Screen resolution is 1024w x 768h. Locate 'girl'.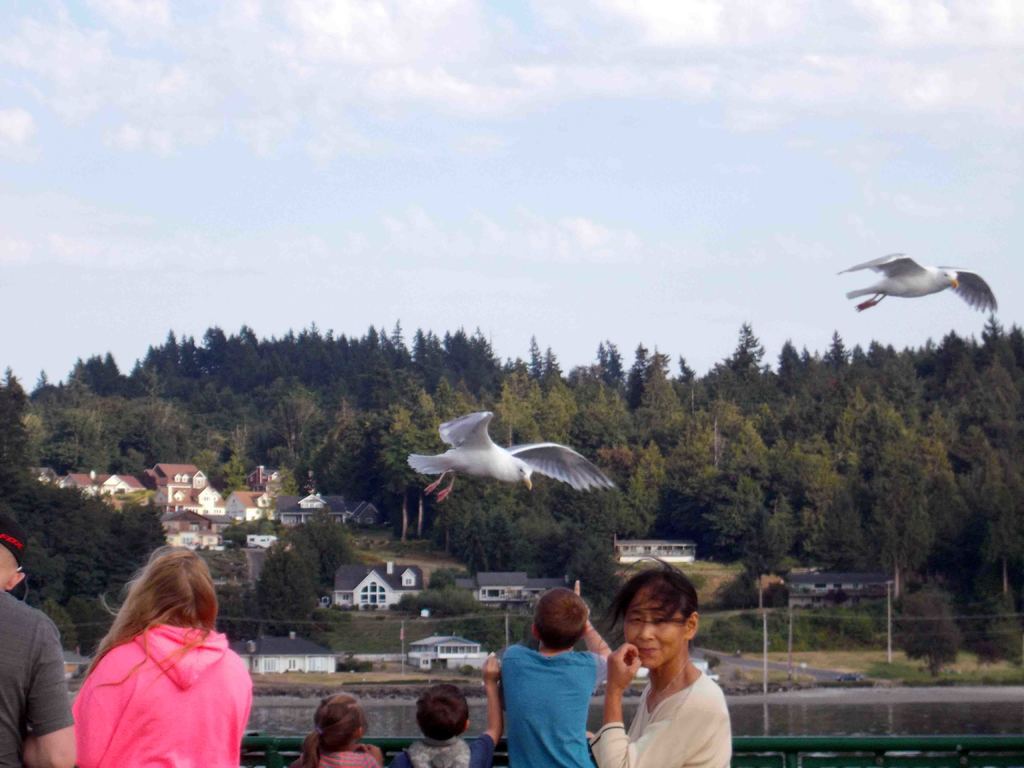
pyautogui.locateOnScreen(68, 537, 255, 767).
